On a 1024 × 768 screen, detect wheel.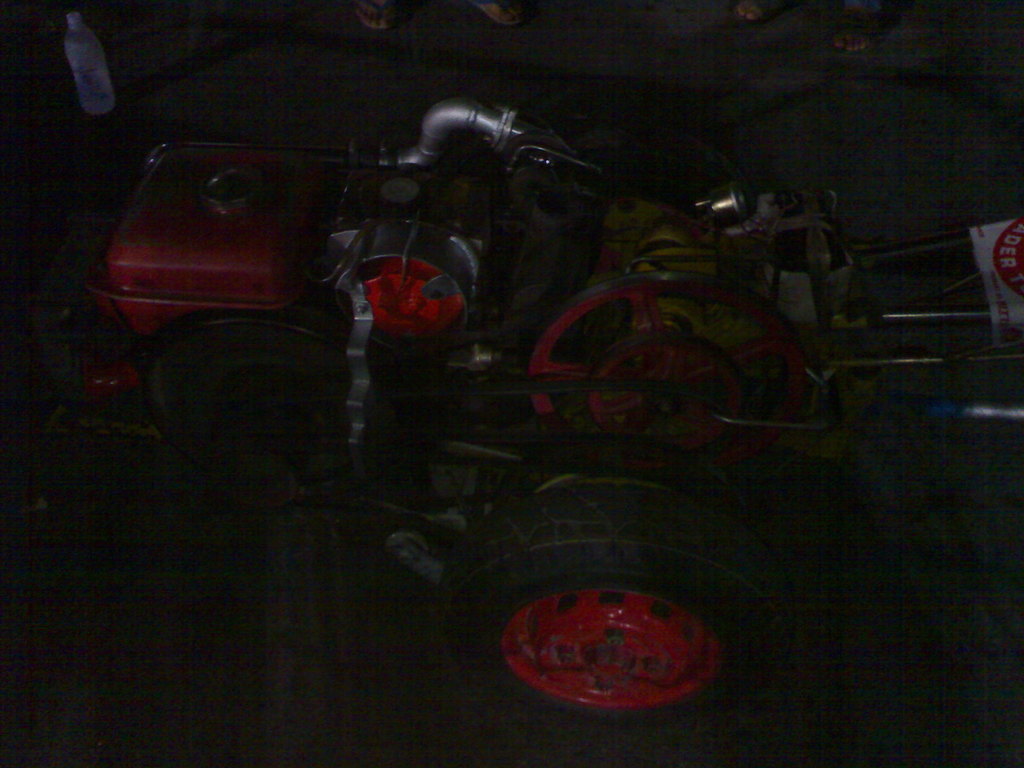
[x1=342, y1=224, x2=488, y2=380].
